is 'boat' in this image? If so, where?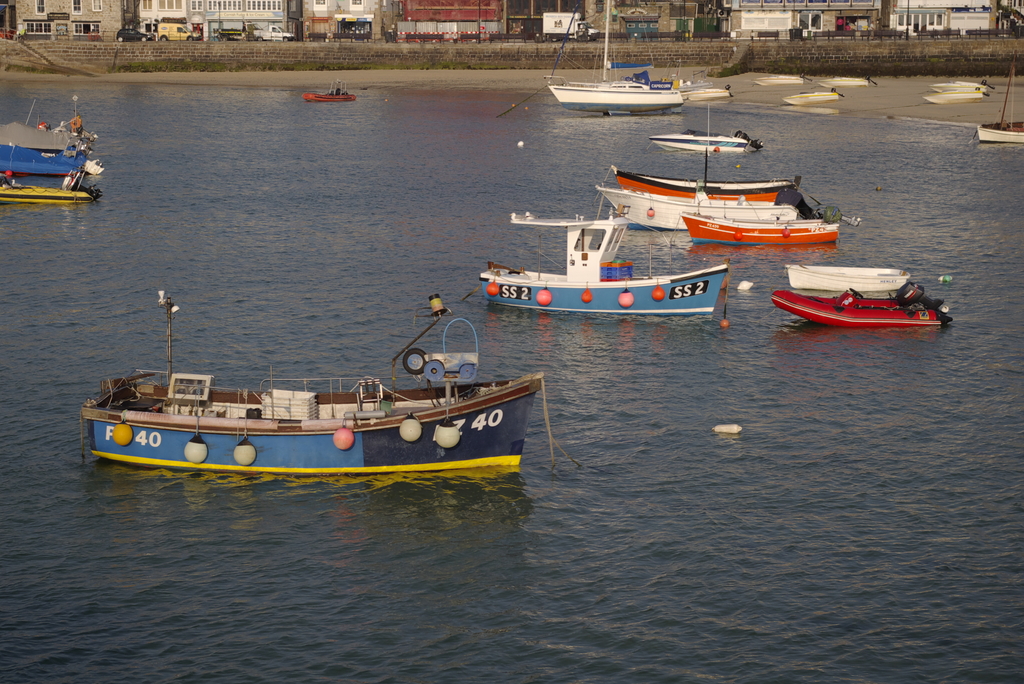
Yes, at <box>611,167,799,203</box>.
